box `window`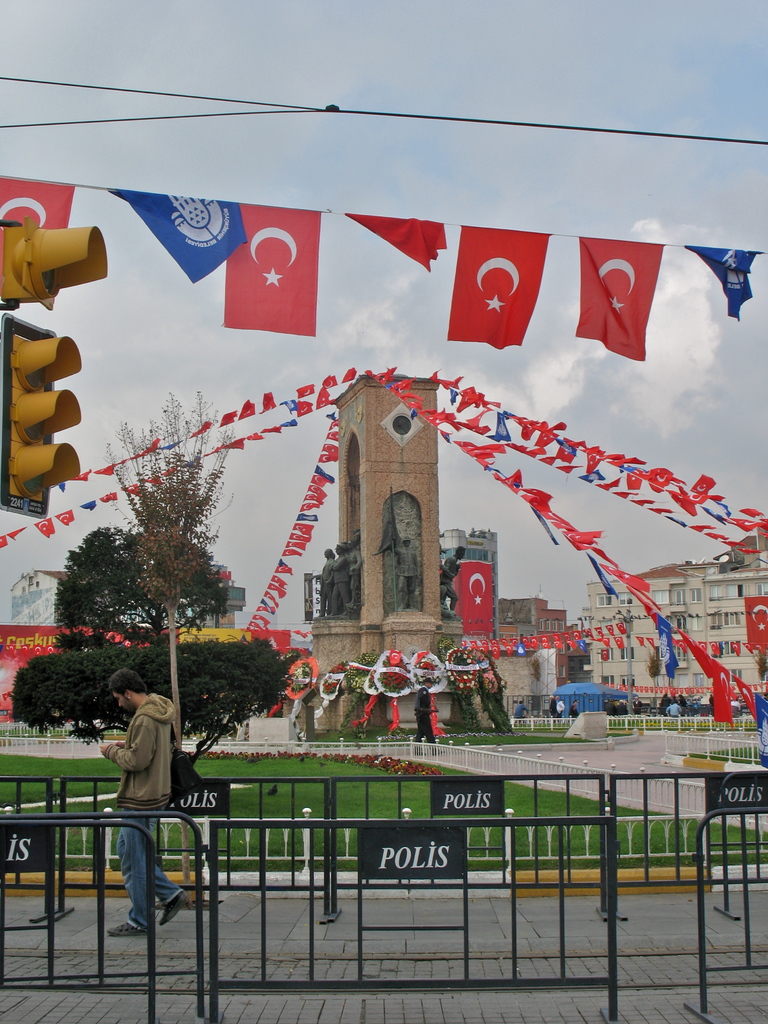
<region>730, 669, 742, 685</region>
